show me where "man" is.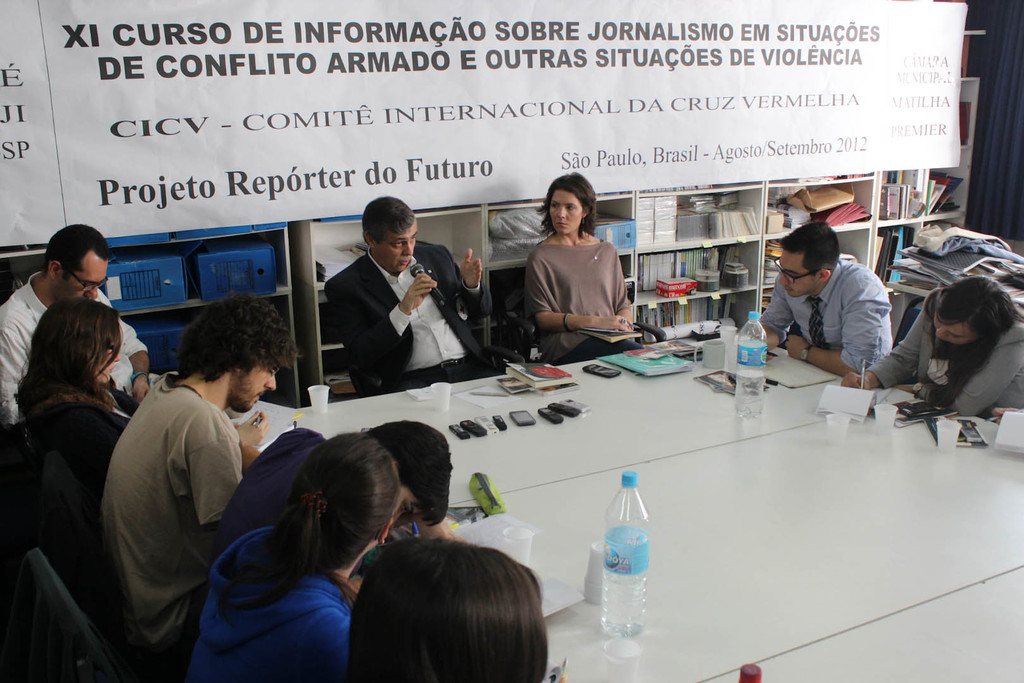
"man" is at Rect(324, 193, 504, 399).
